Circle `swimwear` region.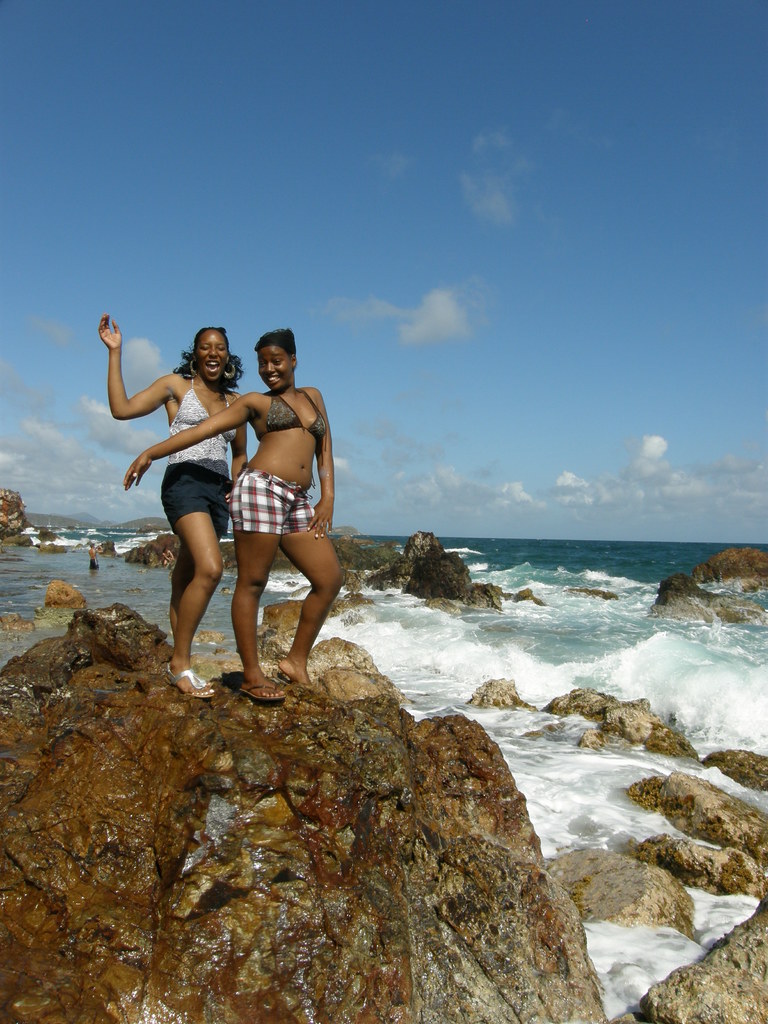
Region: 253,380,331,434.
